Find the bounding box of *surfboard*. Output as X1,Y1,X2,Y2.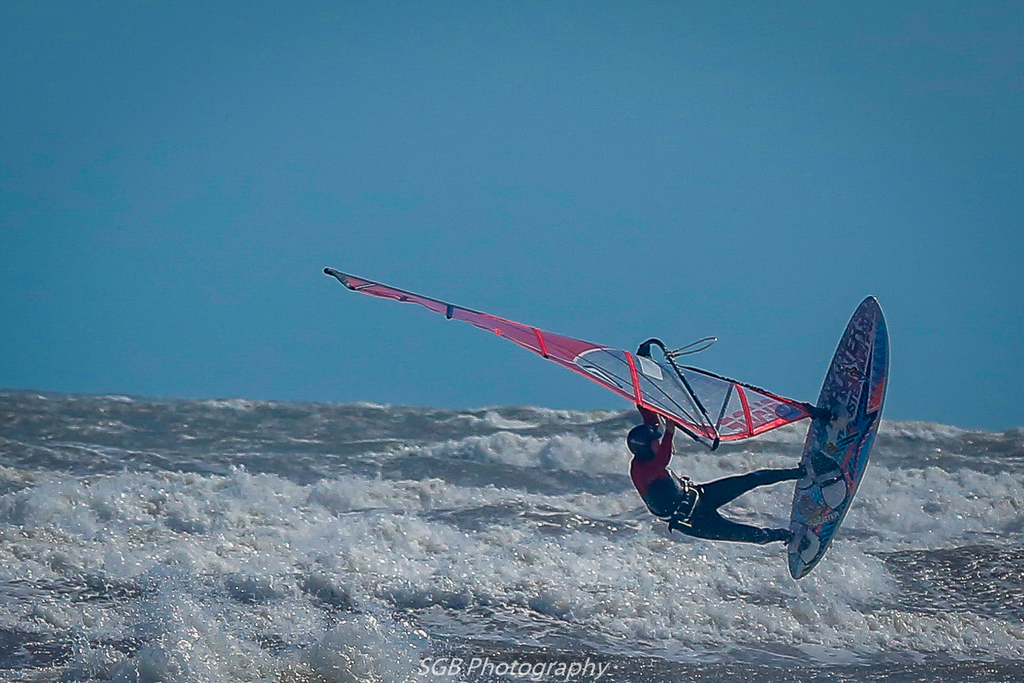
784,293,891,584.
